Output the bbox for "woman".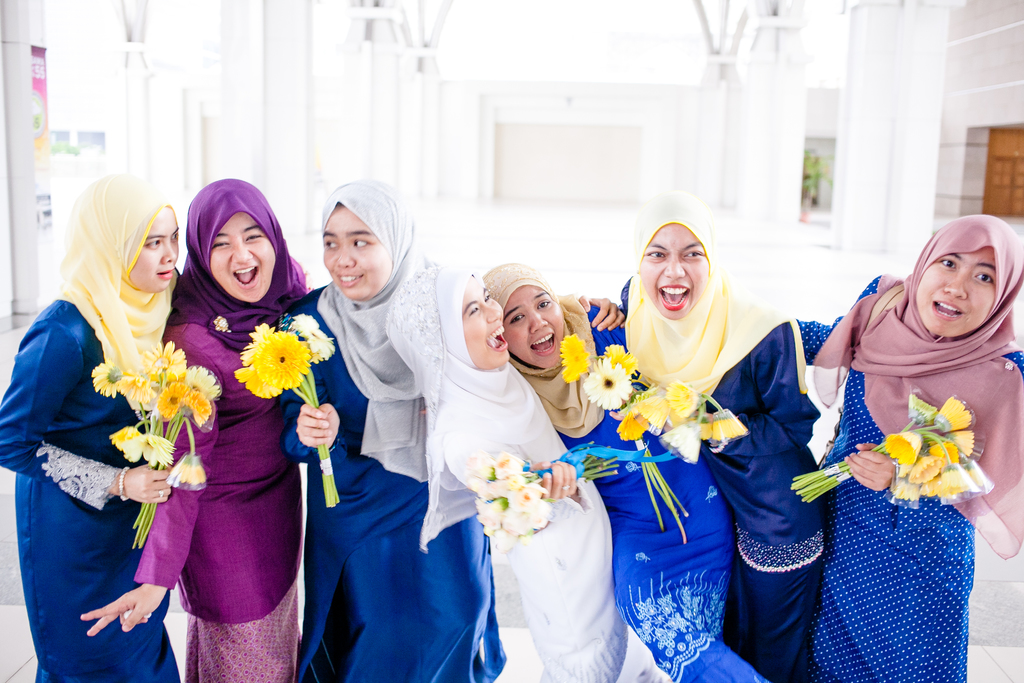
left=0, top=157, right=193, bottom=682.
